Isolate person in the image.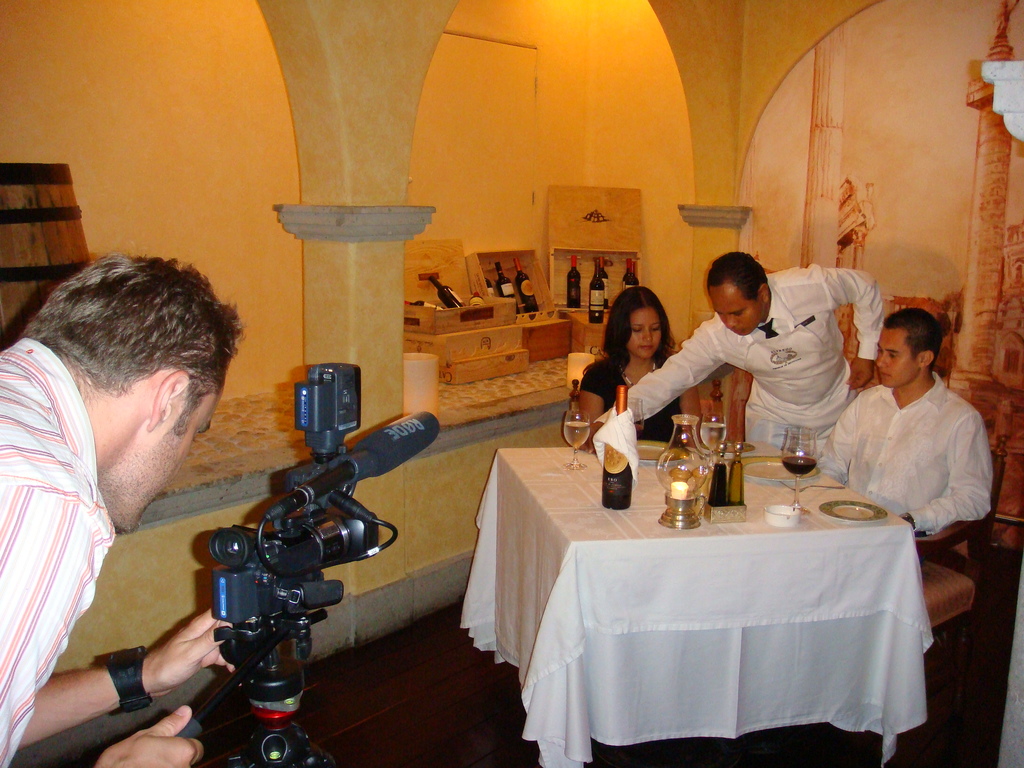
Isolated region: x1=1 y1=234 x2=248 y2=767.
